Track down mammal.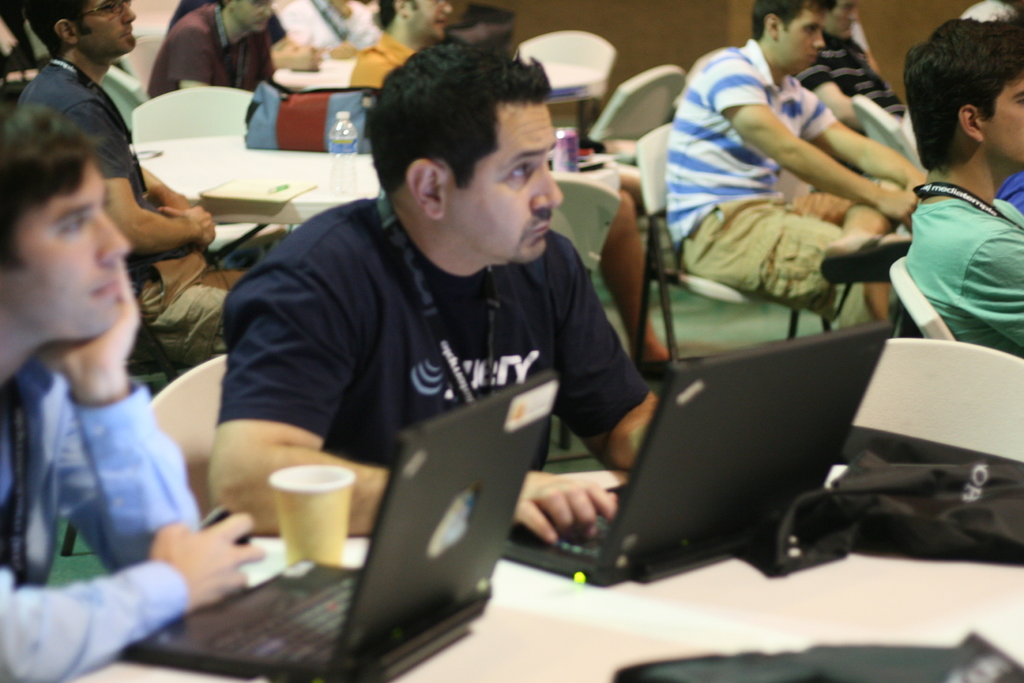
Tracked to l=10, t=0, r=237, b=360.
